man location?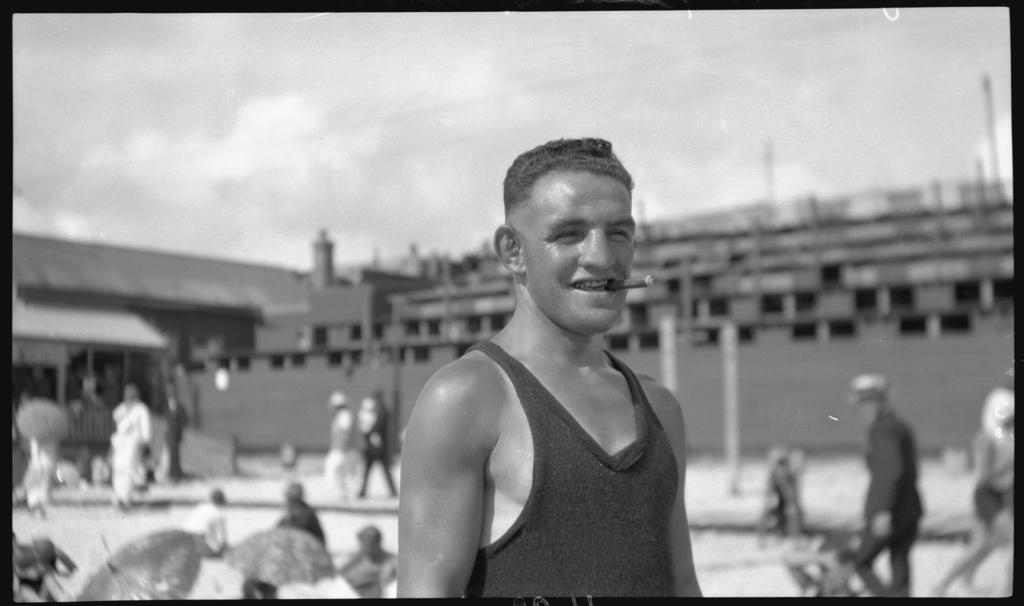
select_region(854, 377, 923, 593)
